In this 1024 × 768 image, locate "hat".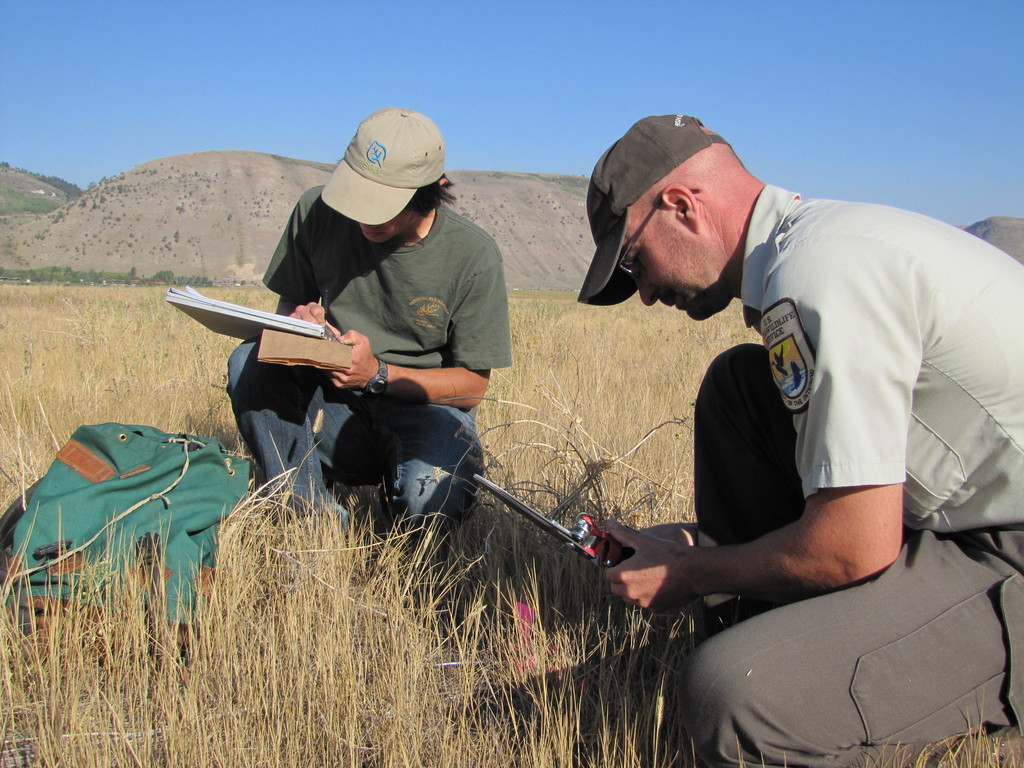
Bounding box: <region>574, 115, 734, 305</region>.
